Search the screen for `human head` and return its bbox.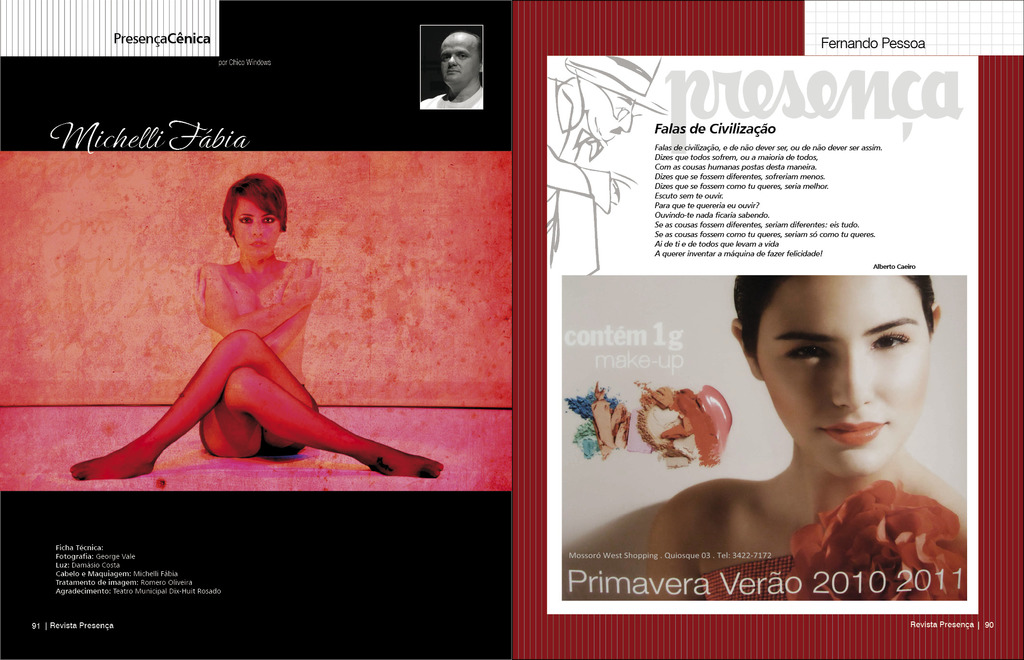
Found: 439:31:481:88.
